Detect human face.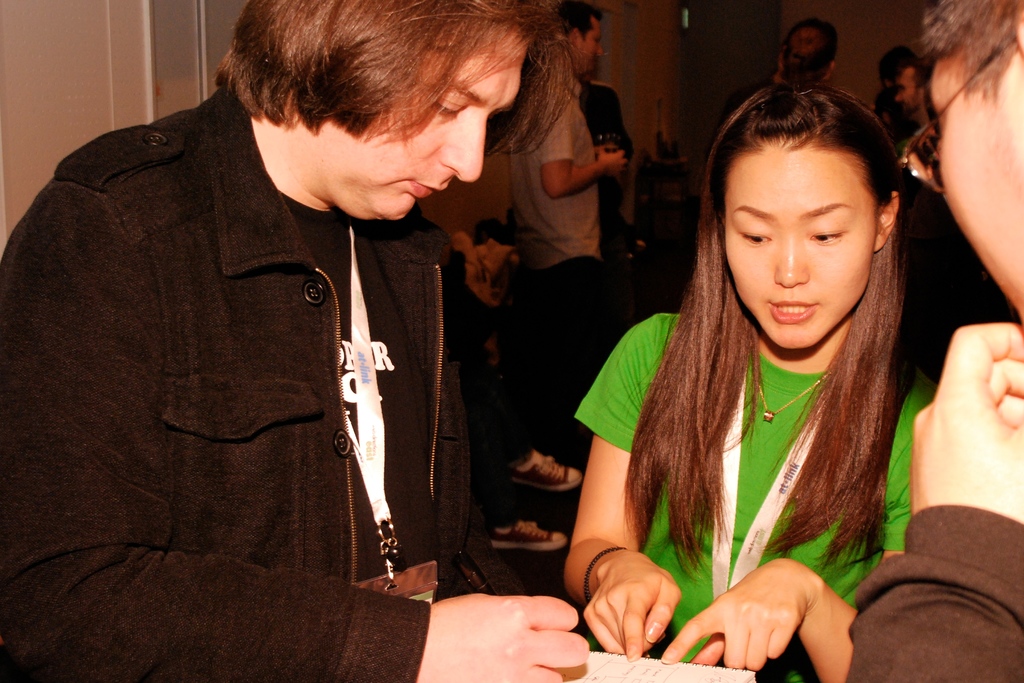
Detected at x1=311 y1=29 x2=526 y2=224.
